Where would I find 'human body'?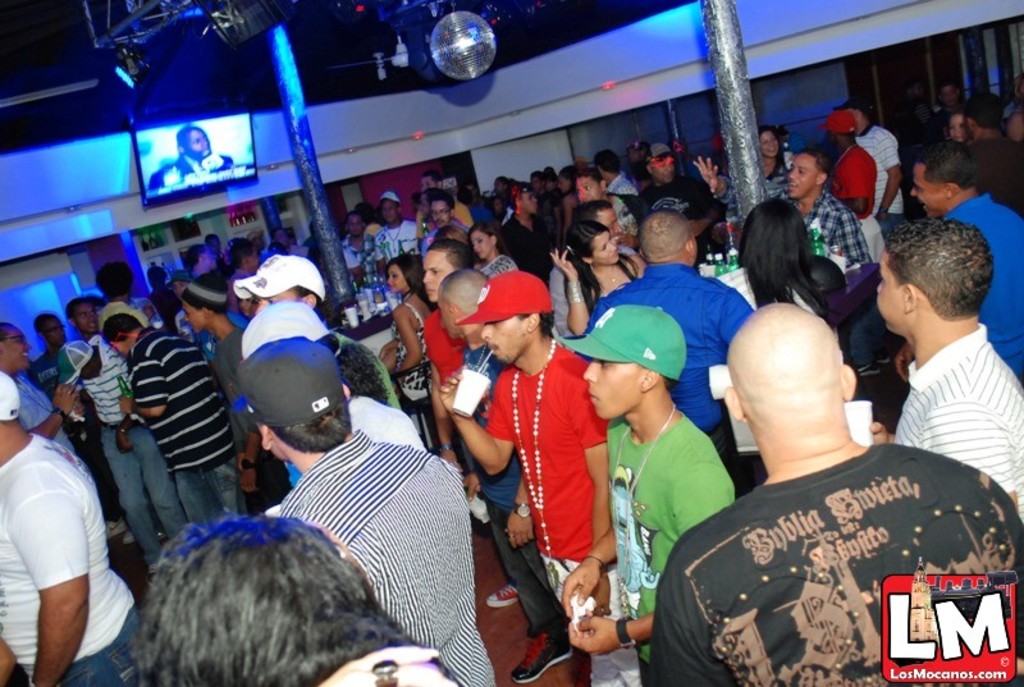
At x1=340, y1=377, x2=428, y2=445.
